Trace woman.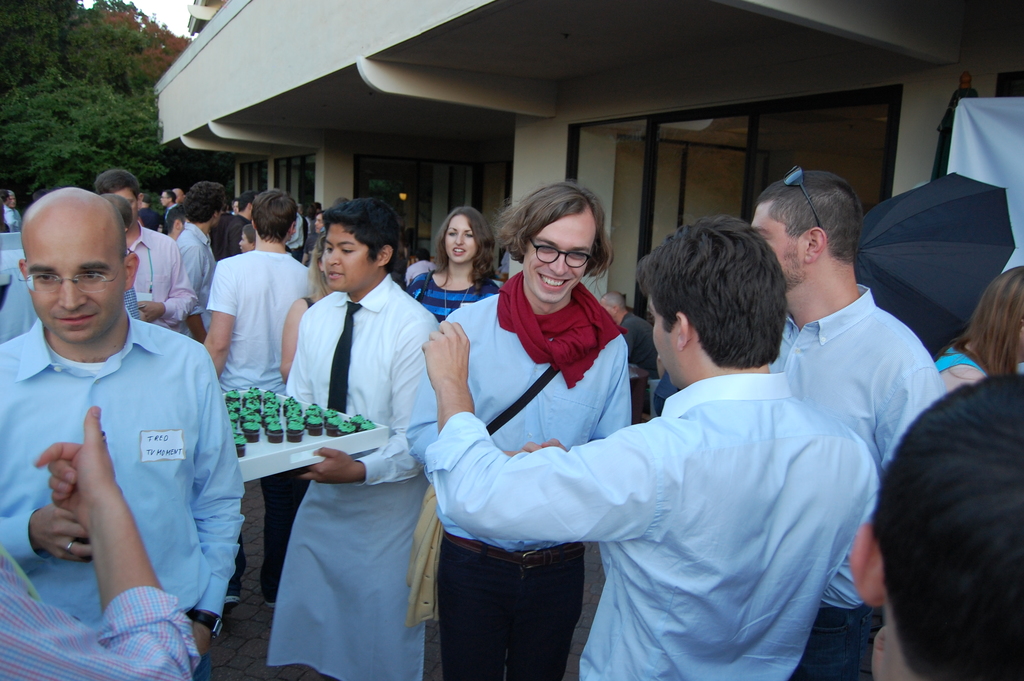
Traced to [x1=408, y1=209, x2=501, y2=321].
